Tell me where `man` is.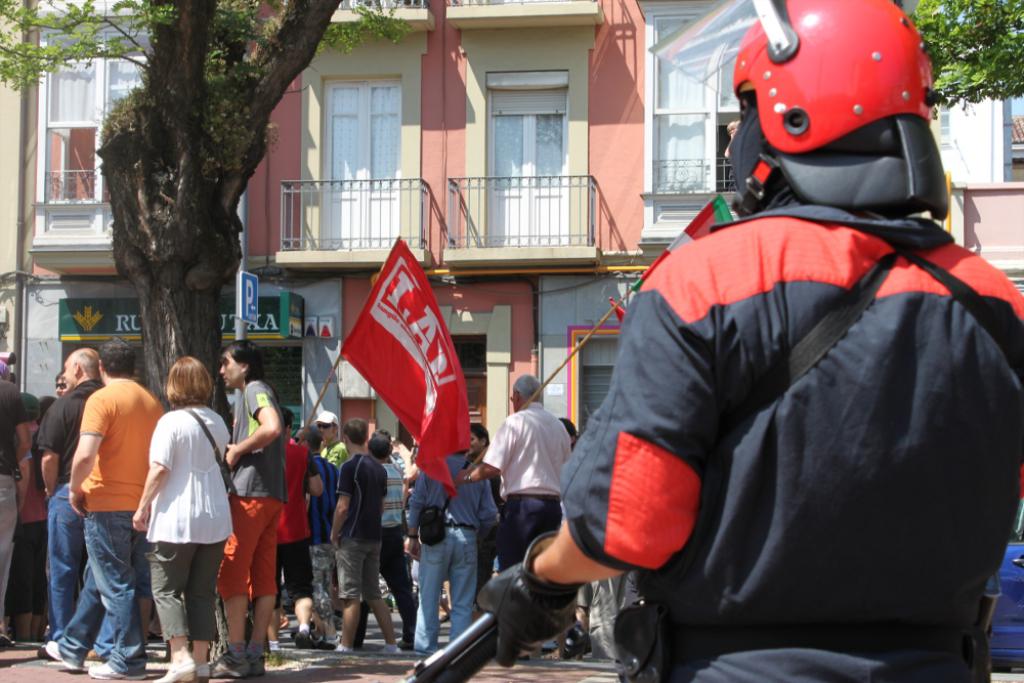
`man` is at detection(198, 336, 291, 678).
